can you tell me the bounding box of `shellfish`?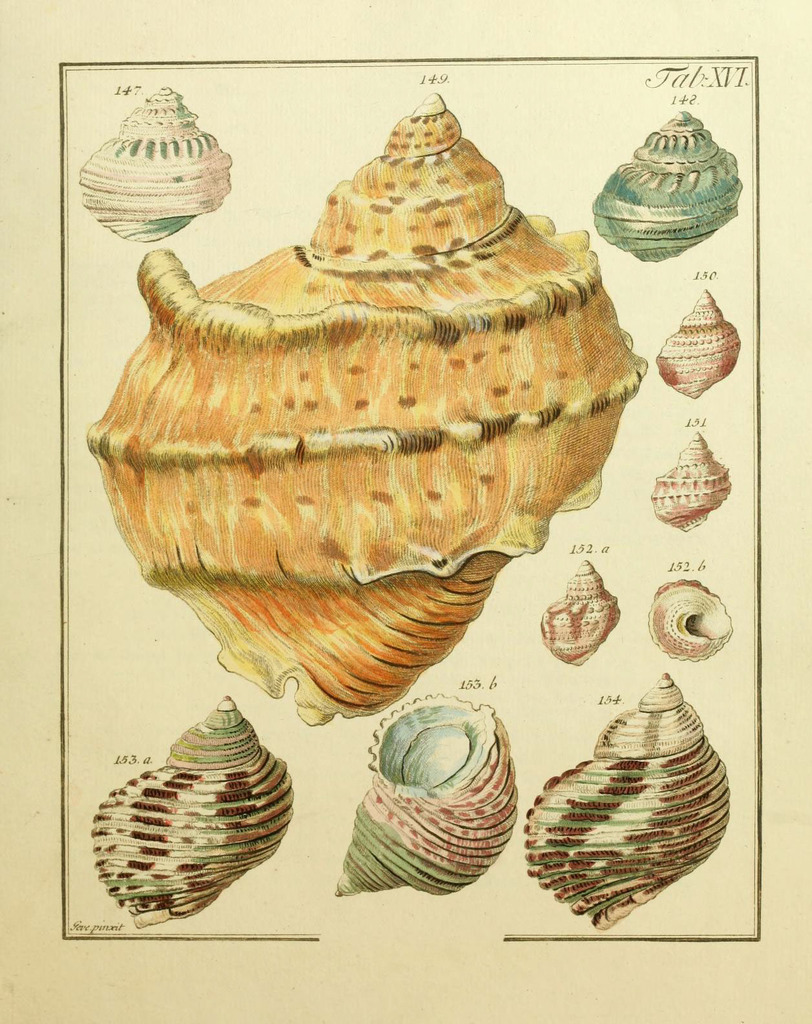
[left=646, top=572, right=735, bottom=666].
